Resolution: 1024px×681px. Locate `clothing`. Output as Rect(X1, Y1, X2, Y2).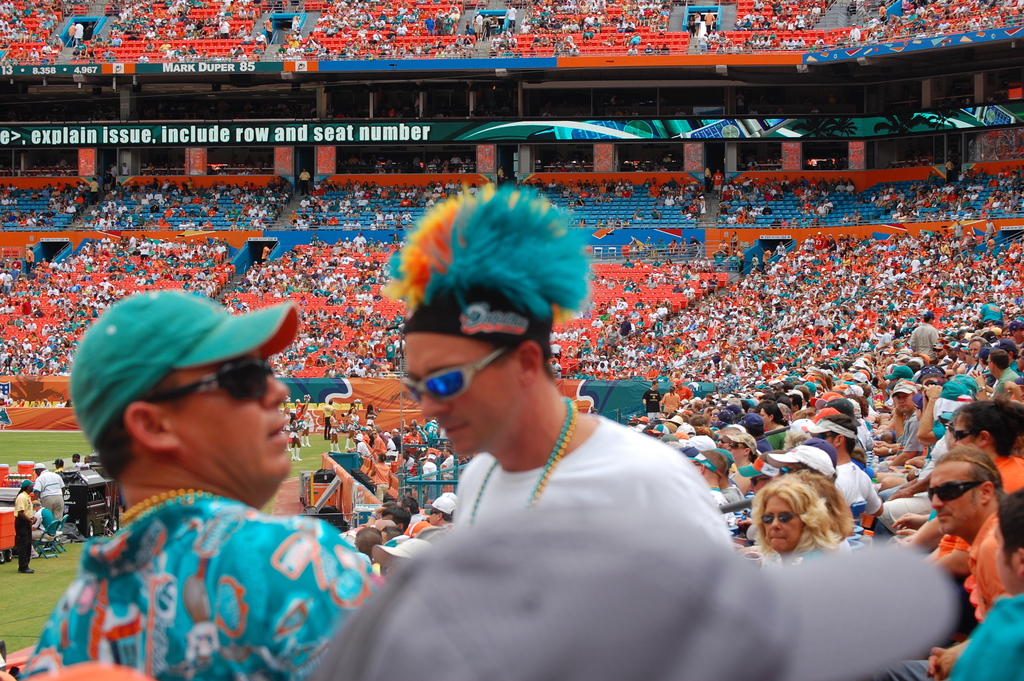
Rect(205, 219, 214, 232).
